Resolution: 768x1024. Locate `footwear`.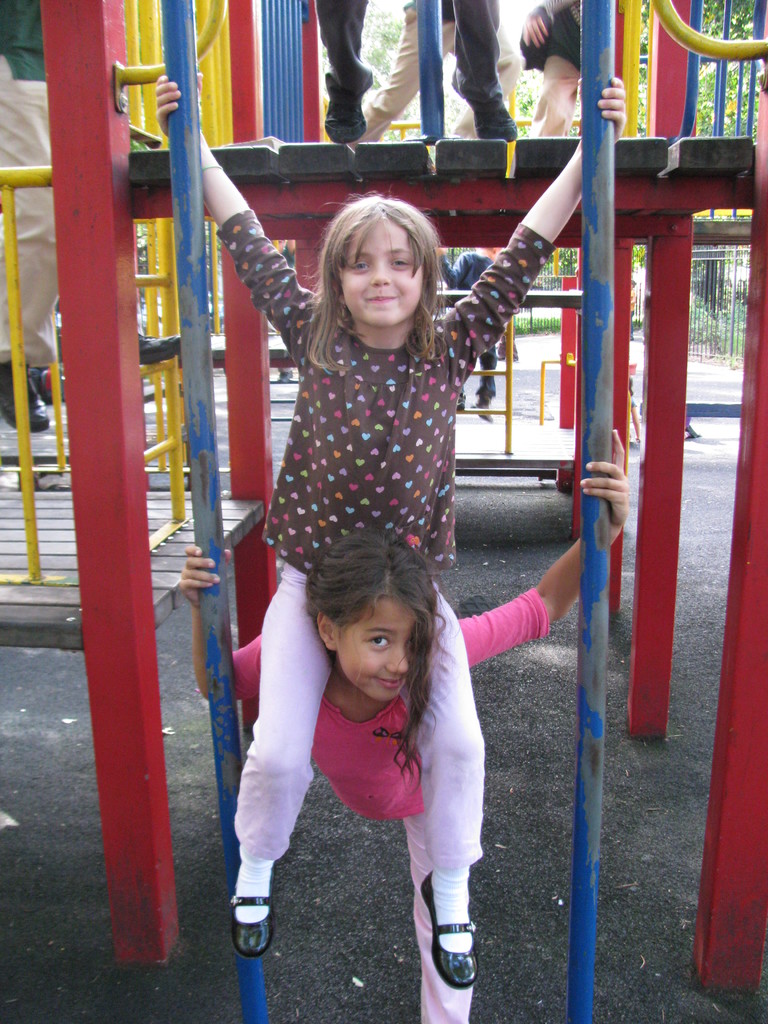
320, 95, 365, 145.
